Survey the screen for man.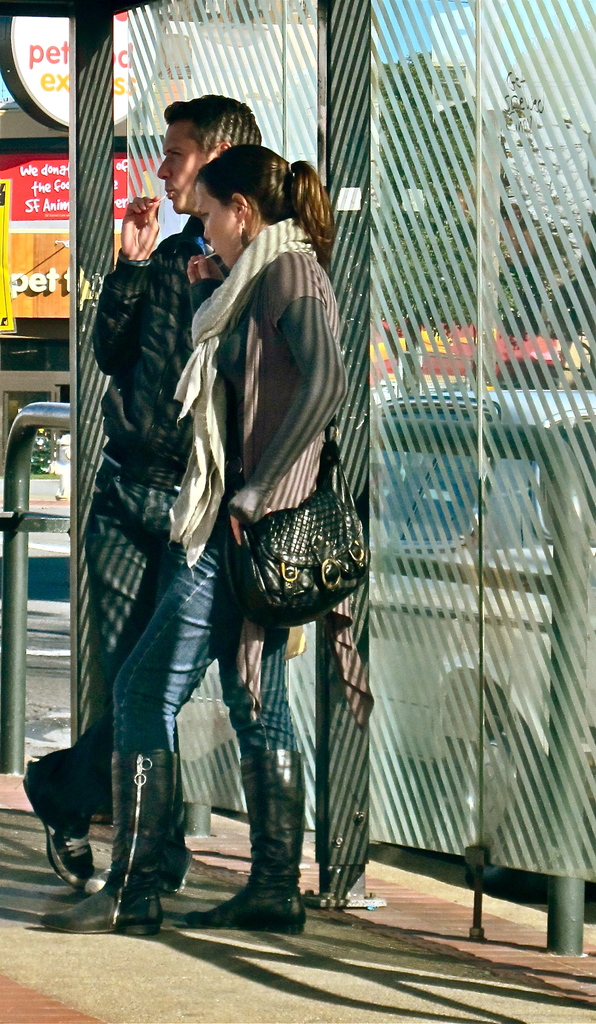
Survey found: 65,114,226,909.
